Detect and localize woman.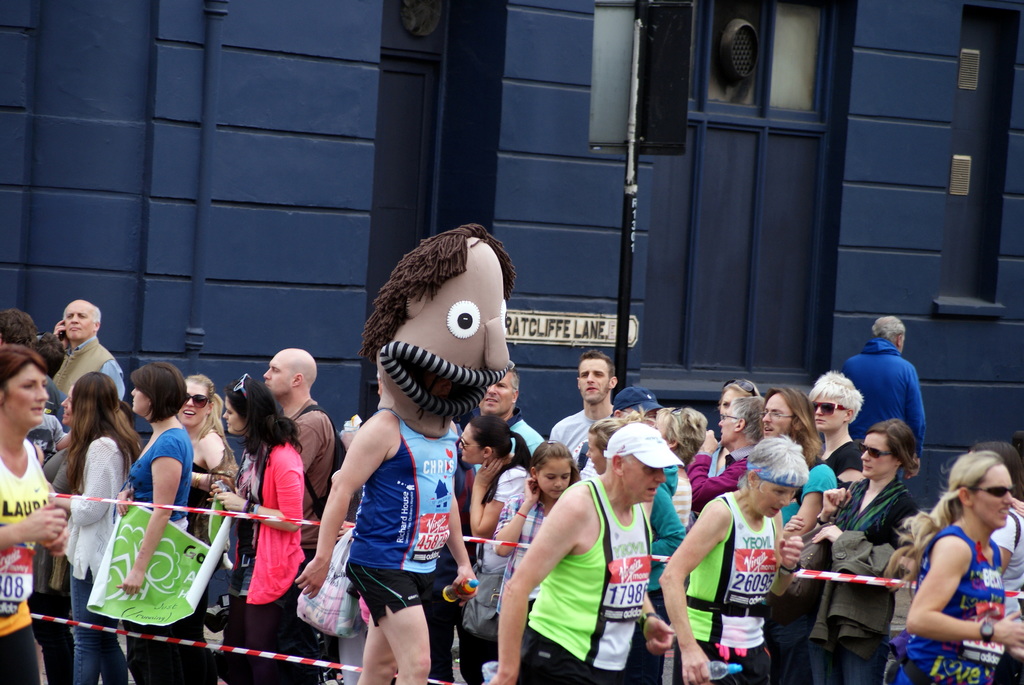
Localized at l=452, t=420, r=544, b=684.
